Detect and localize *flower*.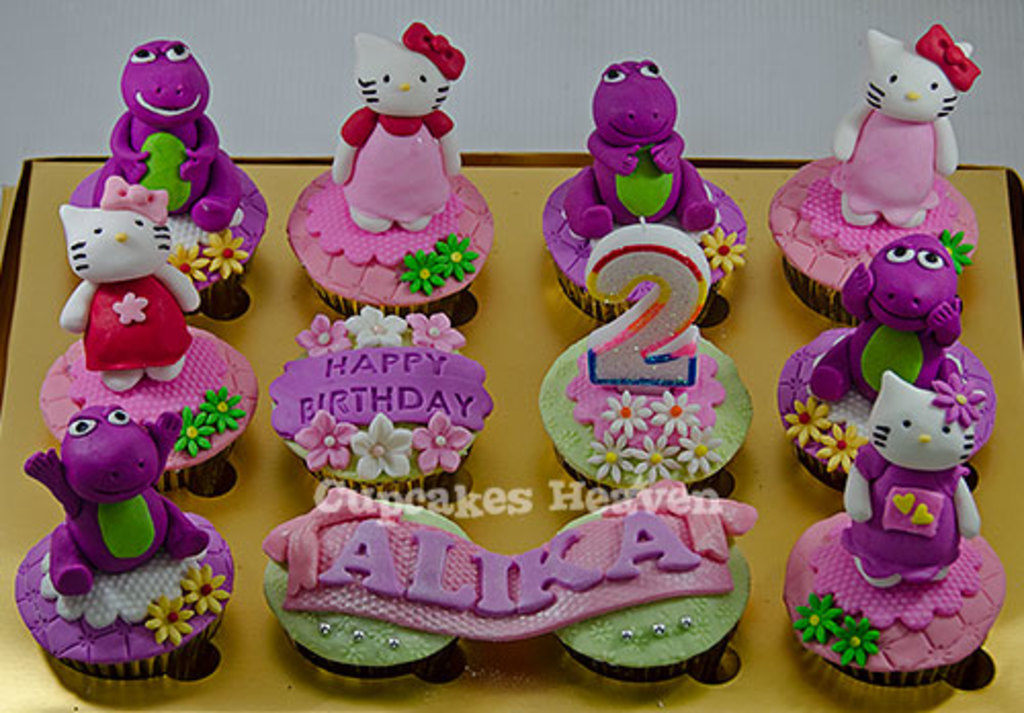
Localized at region(293, 307, 344, 354).
